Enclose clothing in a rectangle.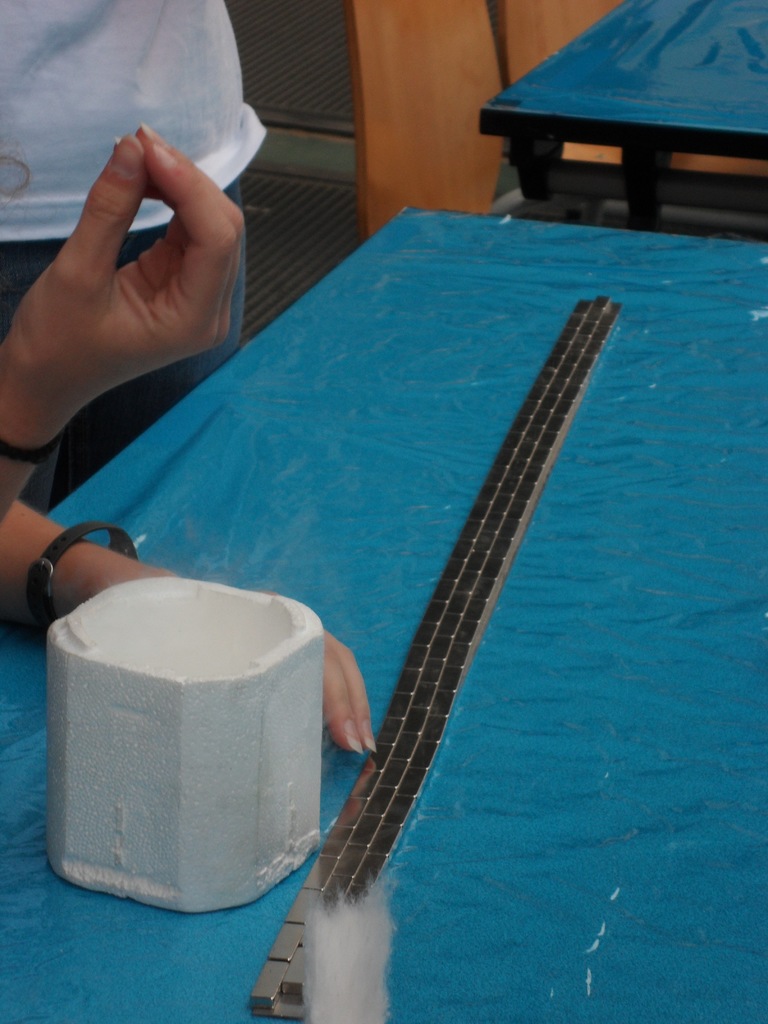
(0,0,269,518).
